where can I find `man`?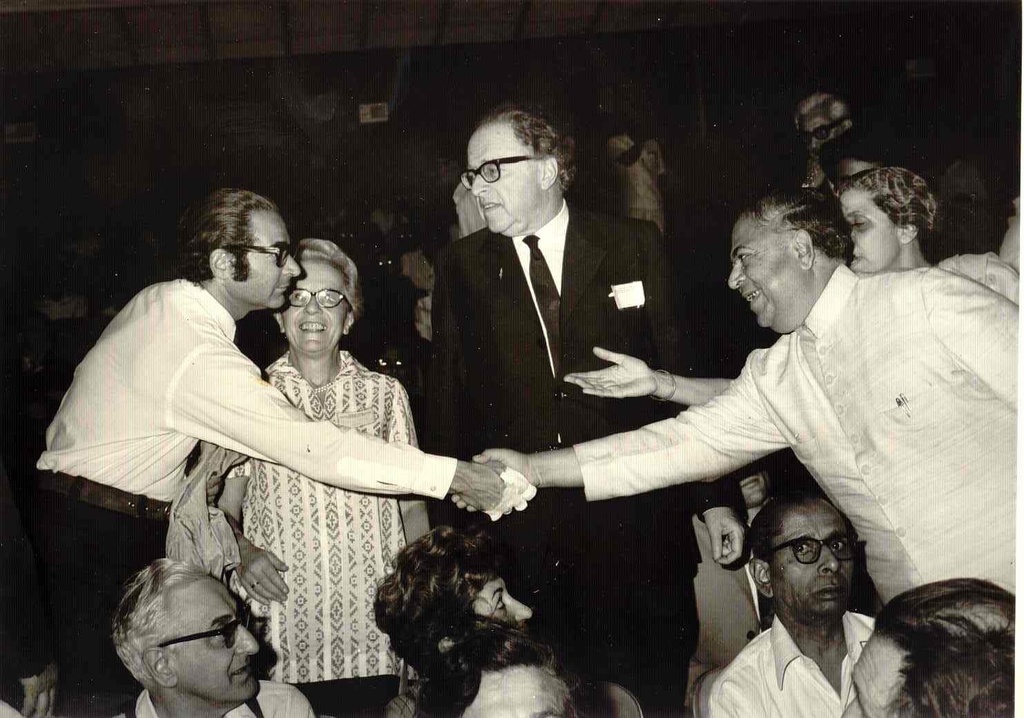
You can find it at 690,476,926,717.
